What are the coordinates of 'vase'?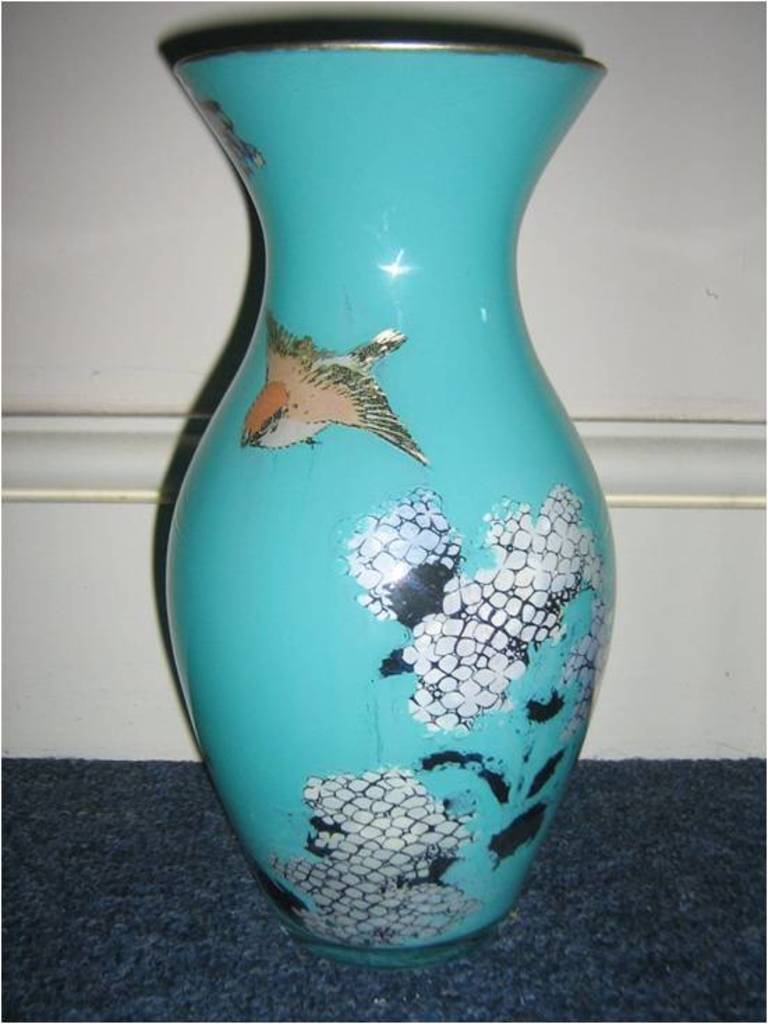
bbox(162, 39, 617, 953).
